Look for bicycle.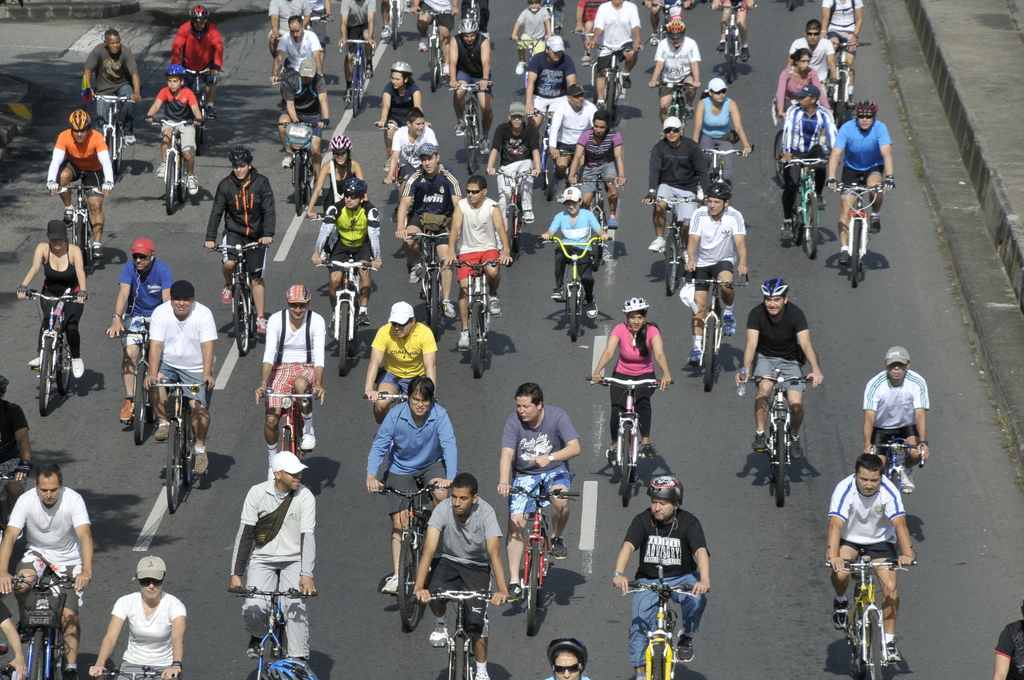
Found: x1=99 y1=665 x2=170 y2=679.
